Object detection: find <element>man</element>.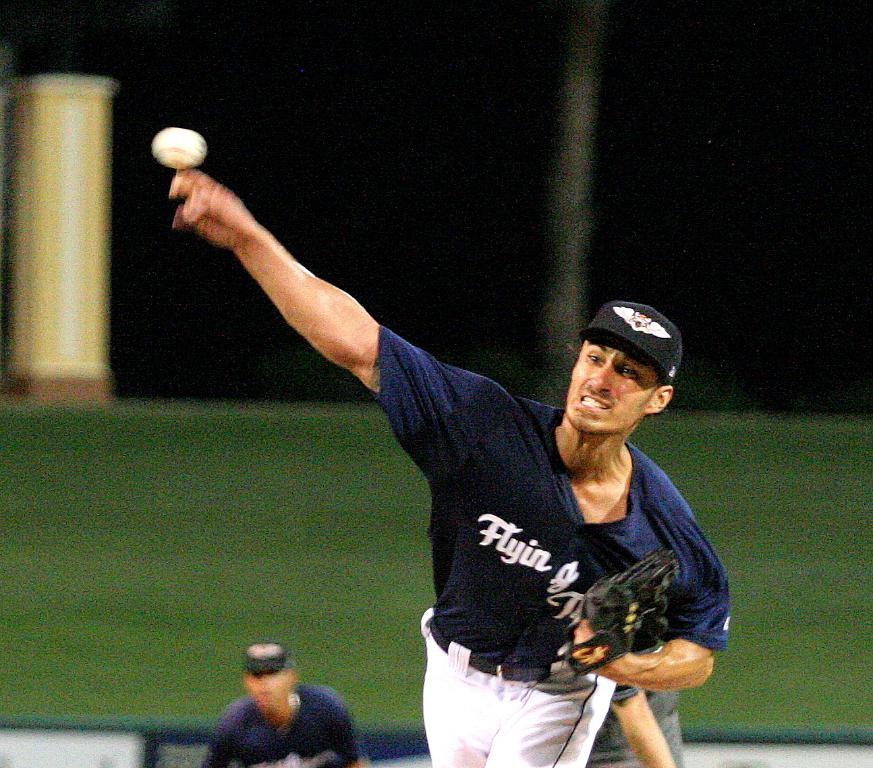
locate(195, 640, 363, 767).
